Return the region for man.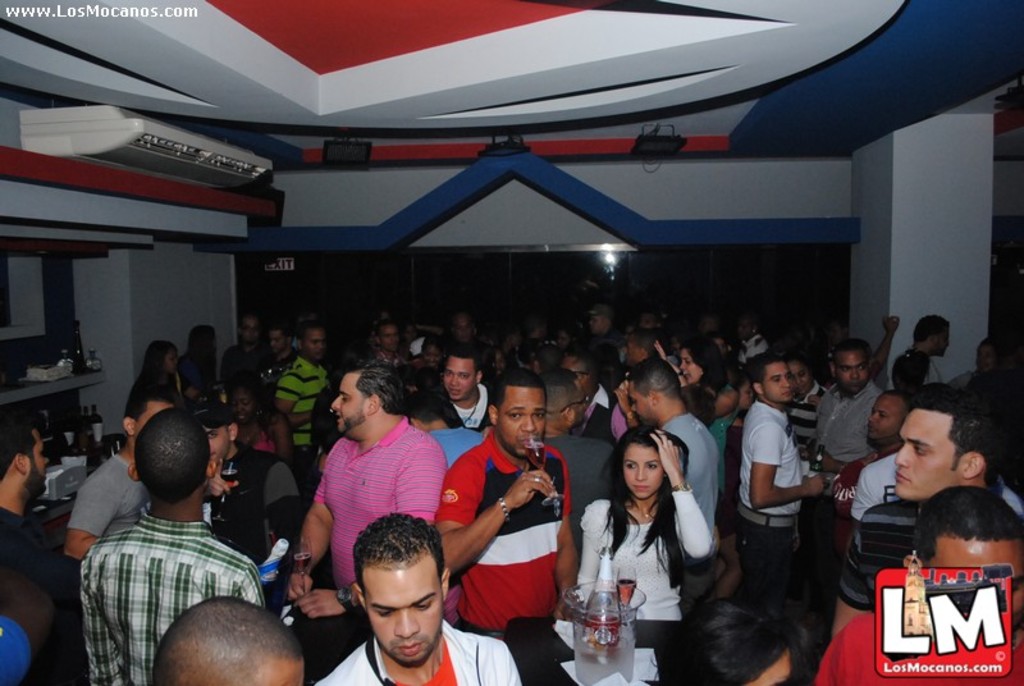
locate(735, 355, 836, 641).
